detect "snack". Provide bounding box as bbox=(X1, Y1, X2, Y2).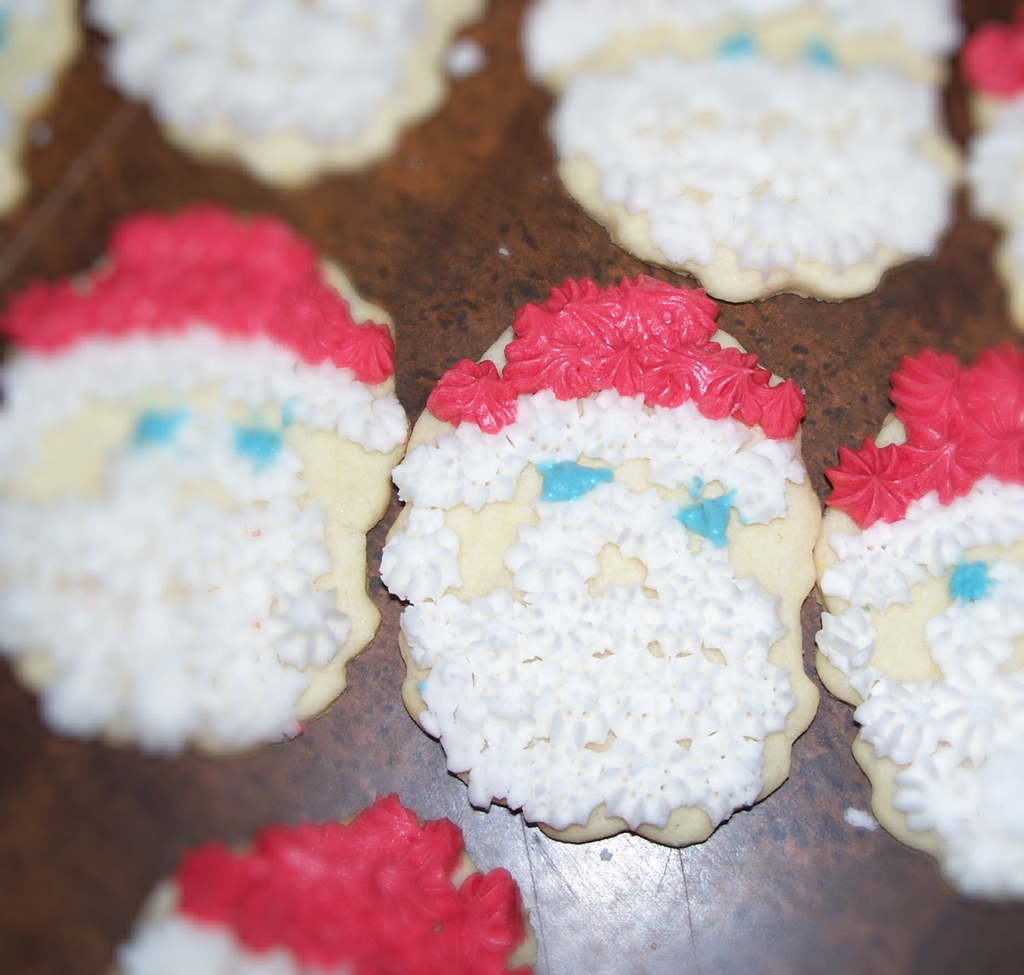
bbox=(0, 208, 415, 761).
